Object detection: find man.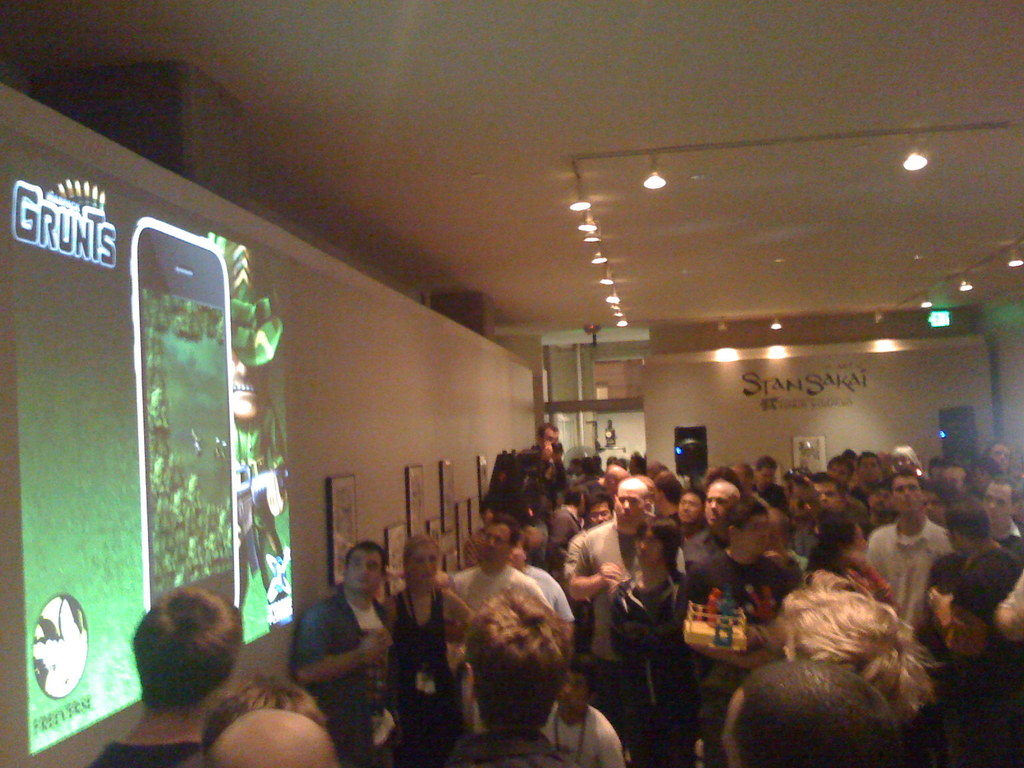
672, 480, 737, 573.
